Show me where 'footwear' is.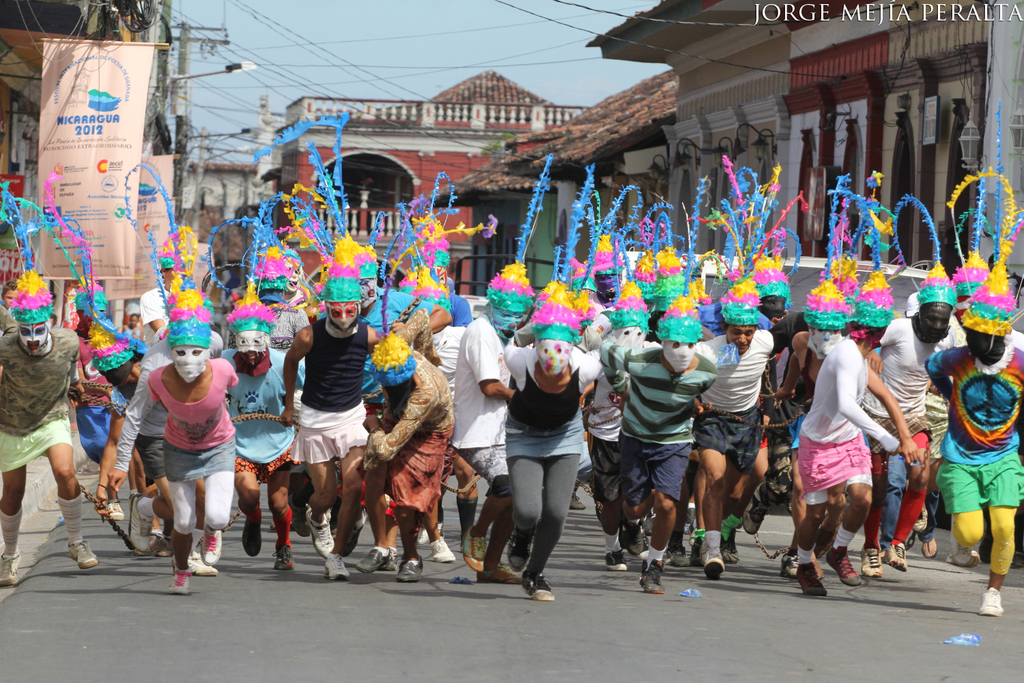
'footwear' is at [x1=239, y1=515, x2=261, y2=559].
